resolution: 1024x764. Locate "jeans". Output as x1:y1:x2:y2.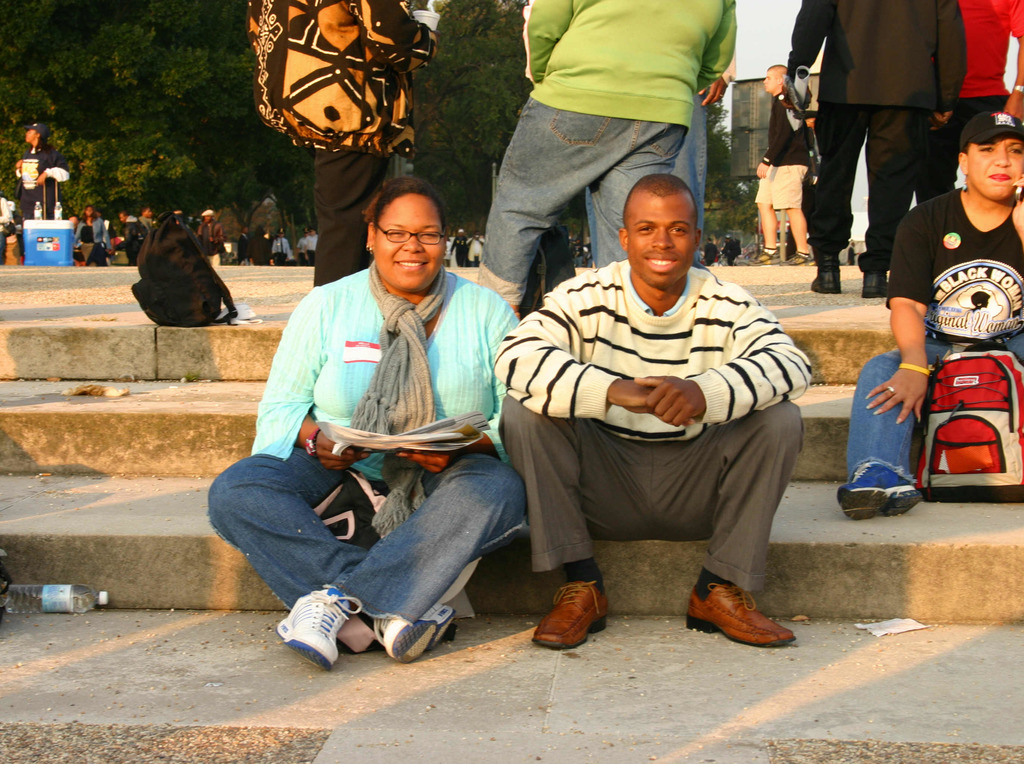
230:434:532:666.
